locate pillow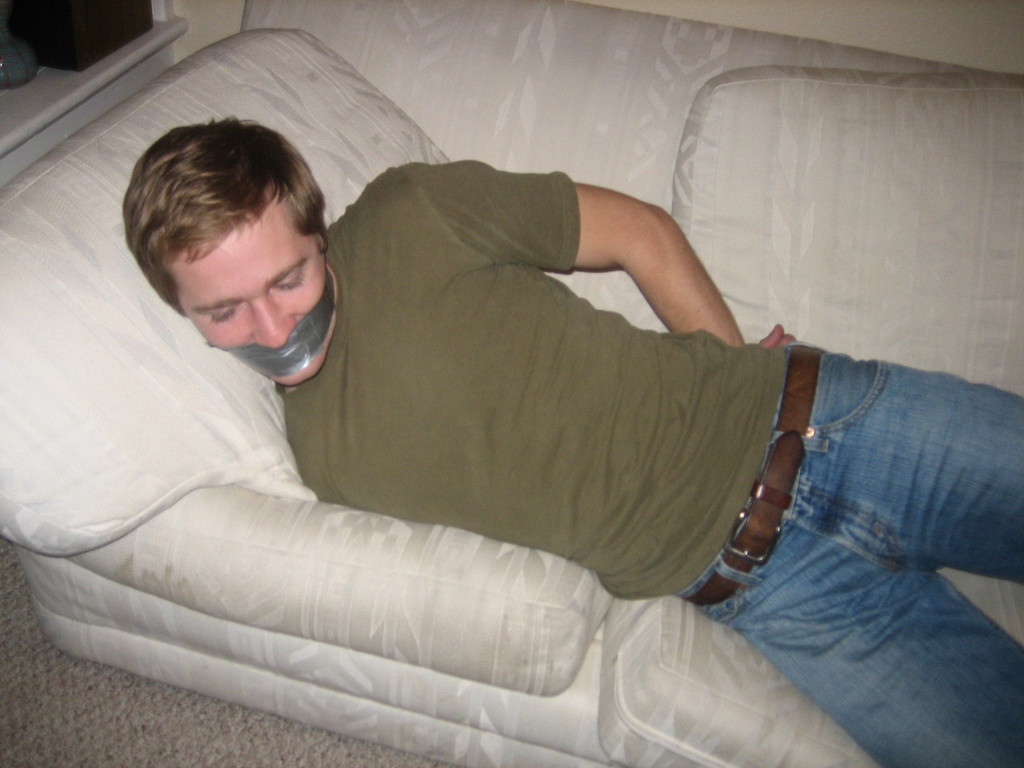
0,20,512,549
